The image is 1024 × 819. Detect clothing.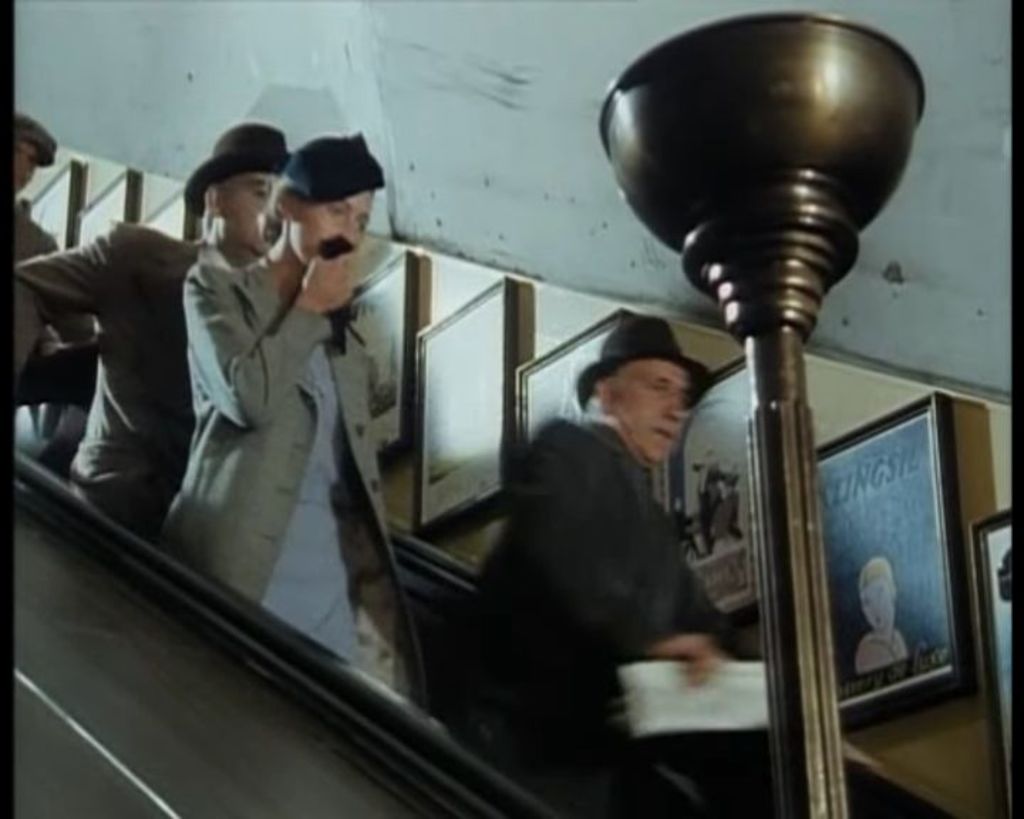
Detection: <box>7,192,97,350</box>.
